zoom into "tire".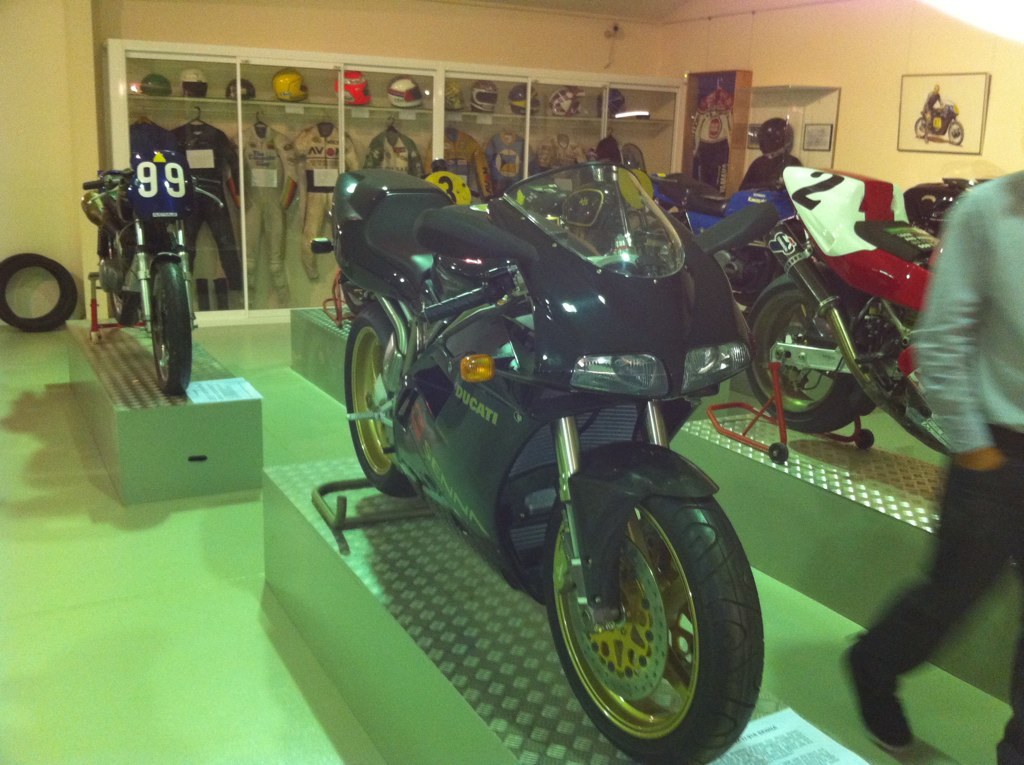
Zoom target: pyautogui.locateOnScreen(105, 230, 135, 327).
